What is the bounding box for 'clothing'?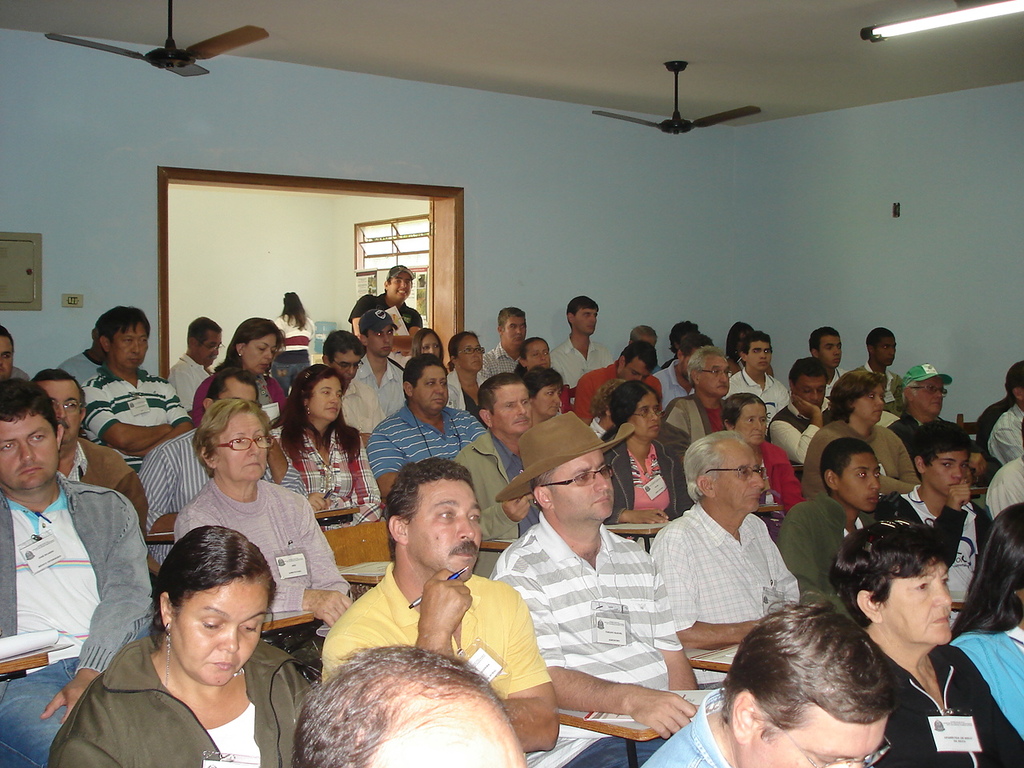
locate(717, 366, 783, 422).
